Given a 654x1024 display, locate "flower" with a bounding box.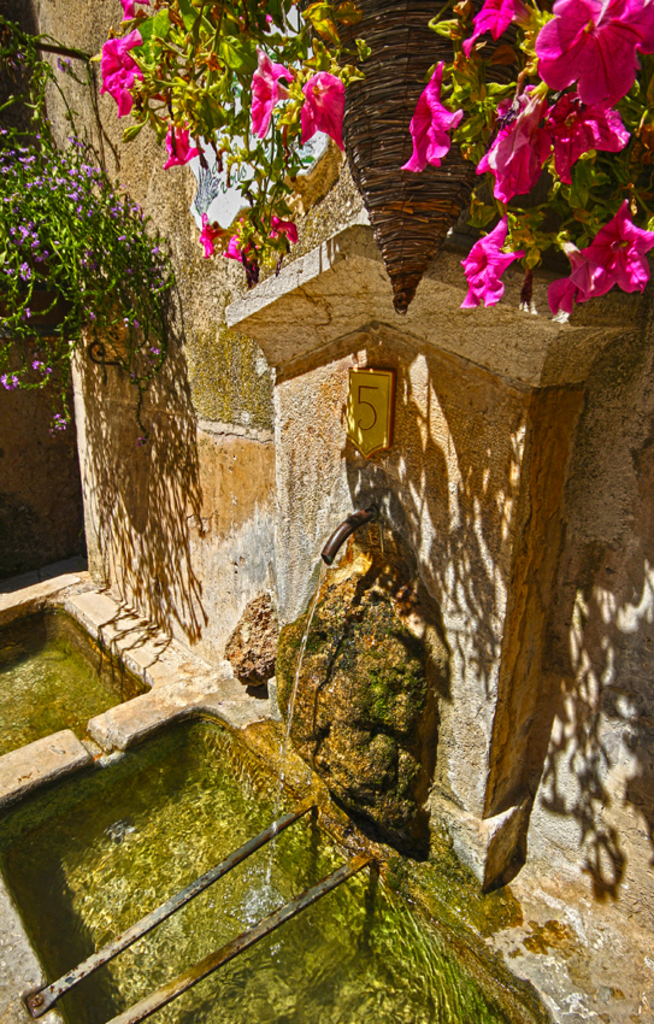
Located: (left=542, top=92, right=629, bottom=180).
